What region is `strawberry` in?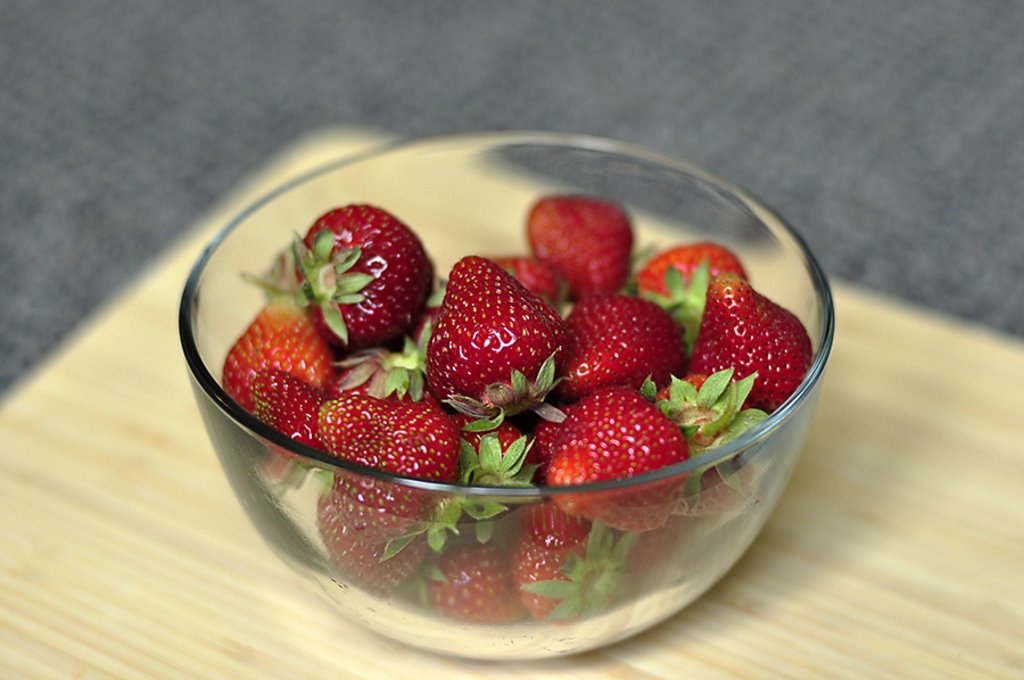
511,490,641,630.
